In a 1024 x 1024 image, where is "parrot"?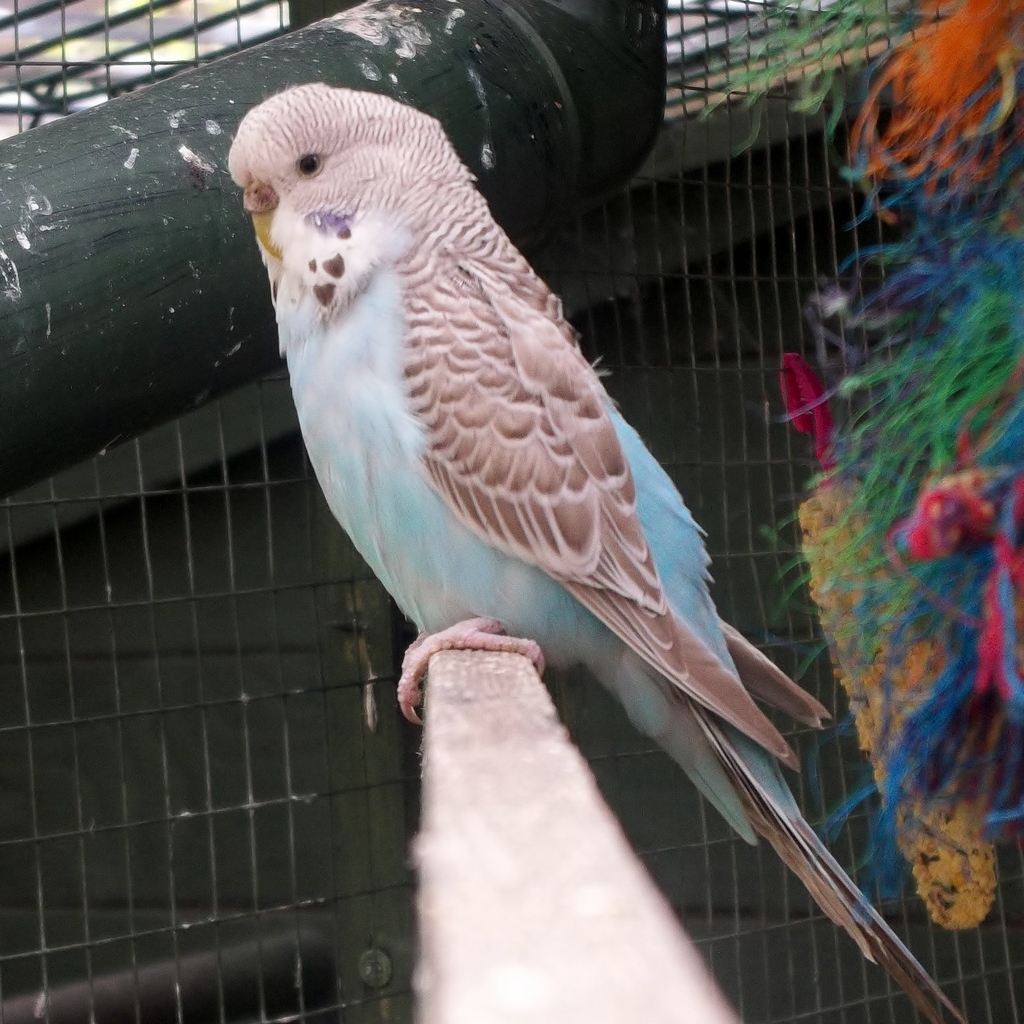
(228,84,970,1023).
